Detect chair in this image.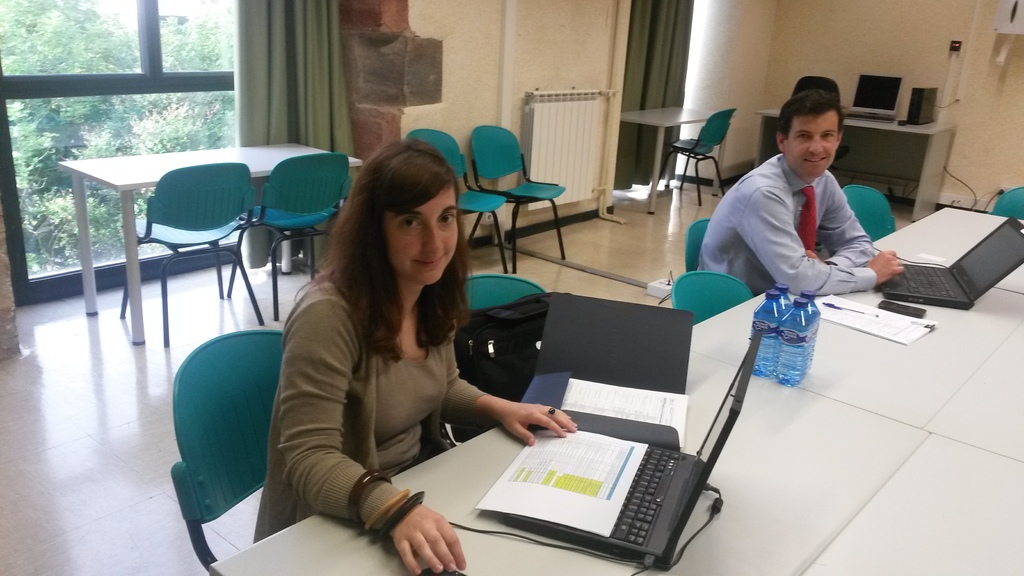
Detection: {"left": 405, "top": 128, "right": 509, "bottom": 275}.
